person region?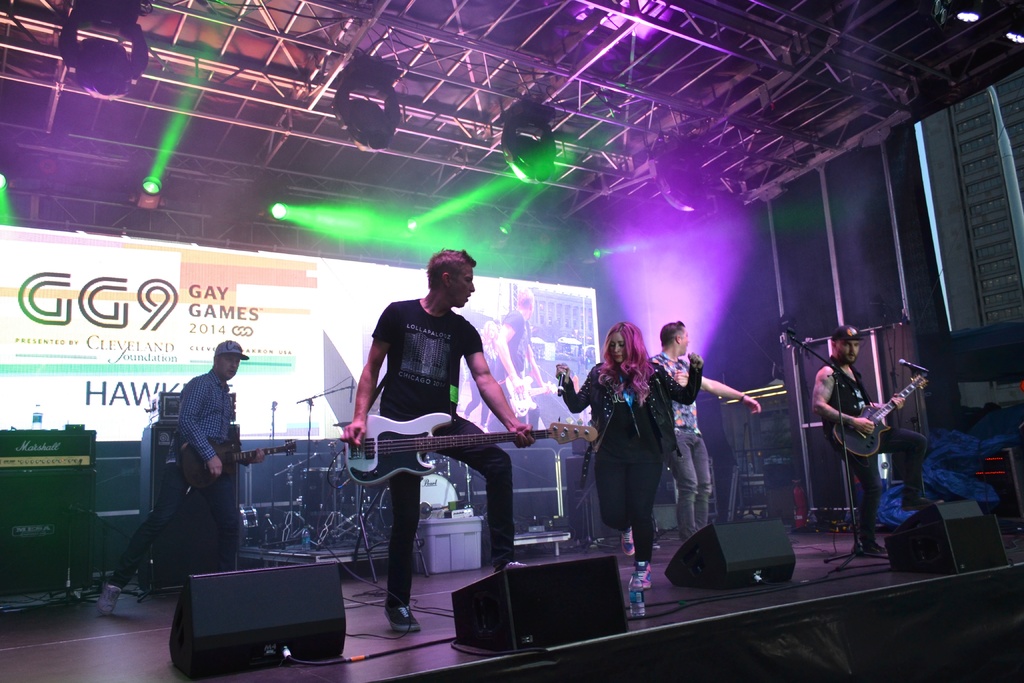
rect(177, 343, 270, 575)
